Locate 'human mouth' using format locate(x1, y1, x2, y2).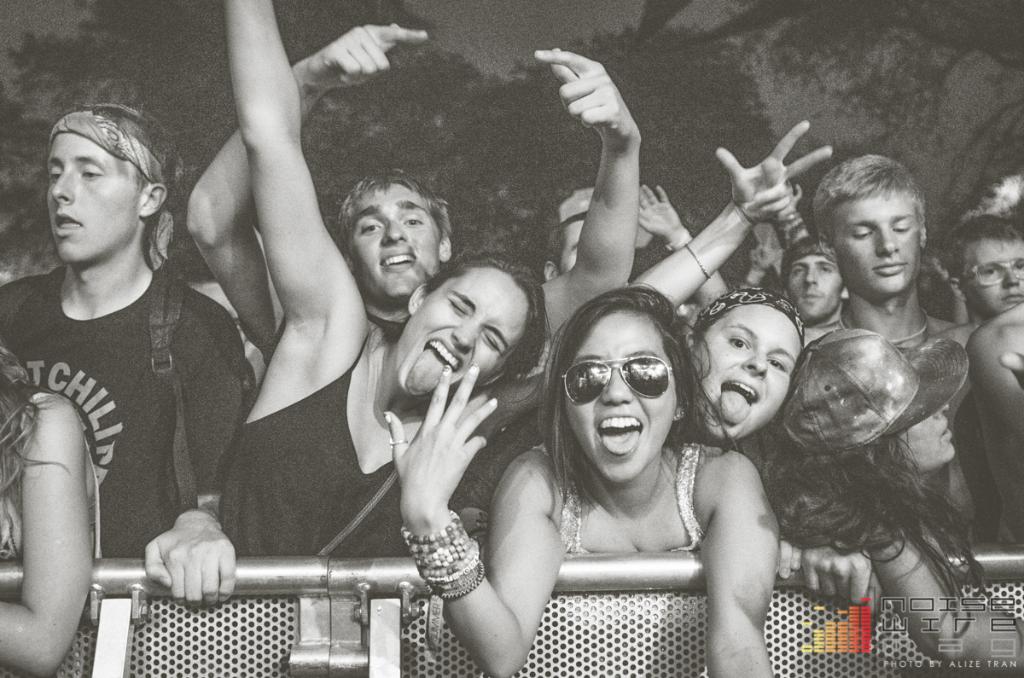
locate(873, 259, 911, 276).
